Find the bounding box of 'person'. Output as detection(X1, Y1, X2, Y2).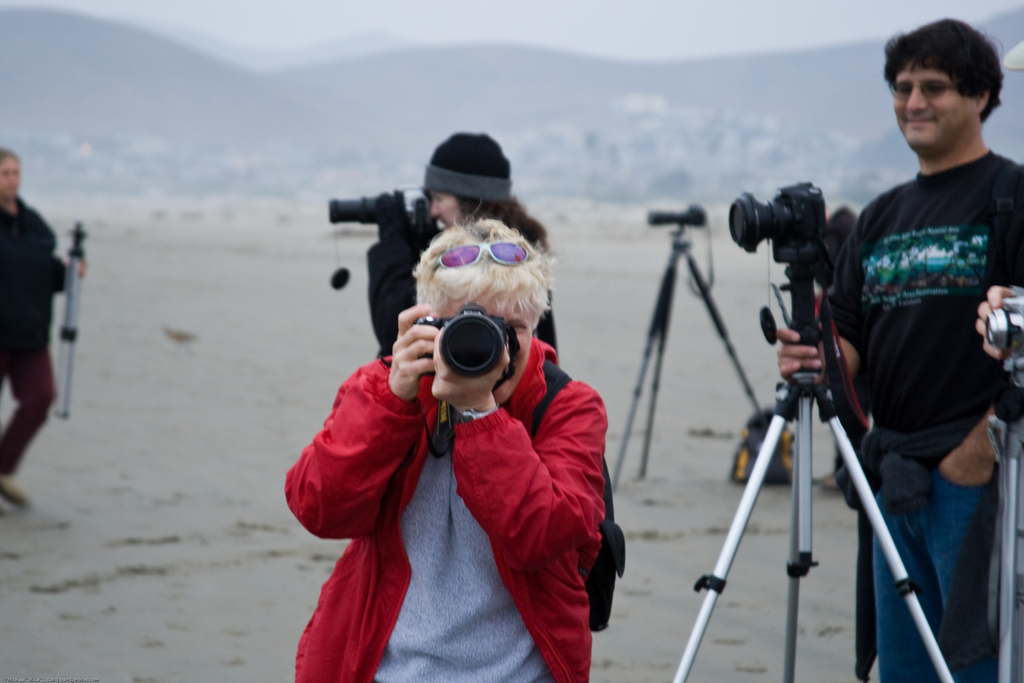
detection(284, 215, 626, 682).
